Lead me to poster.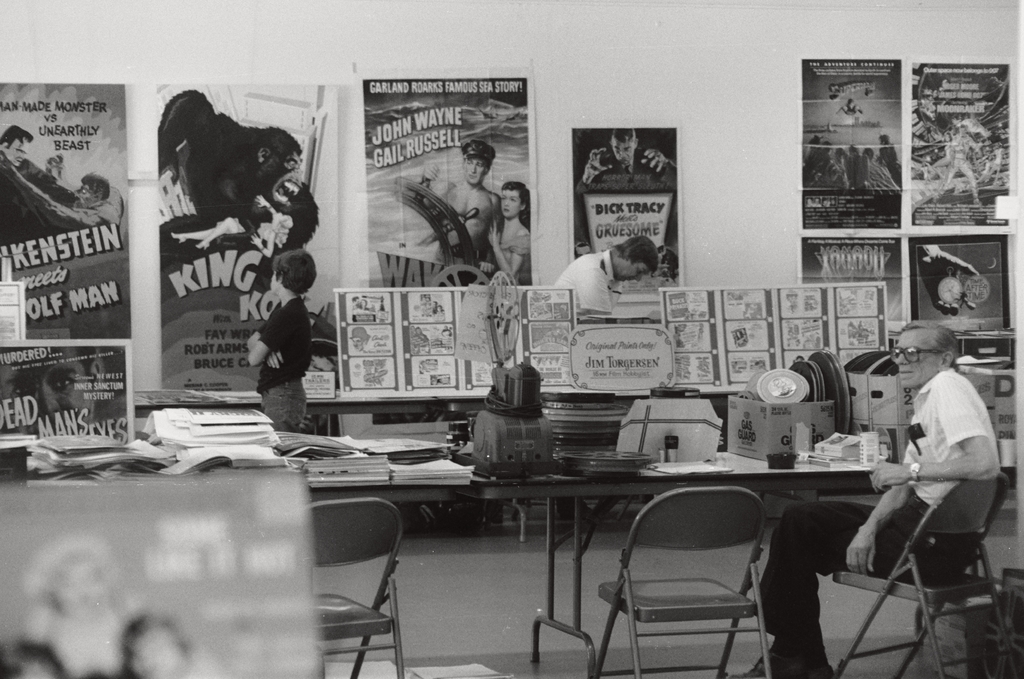
Lead to x1=797 y1=236 x2=910 y2=349.
